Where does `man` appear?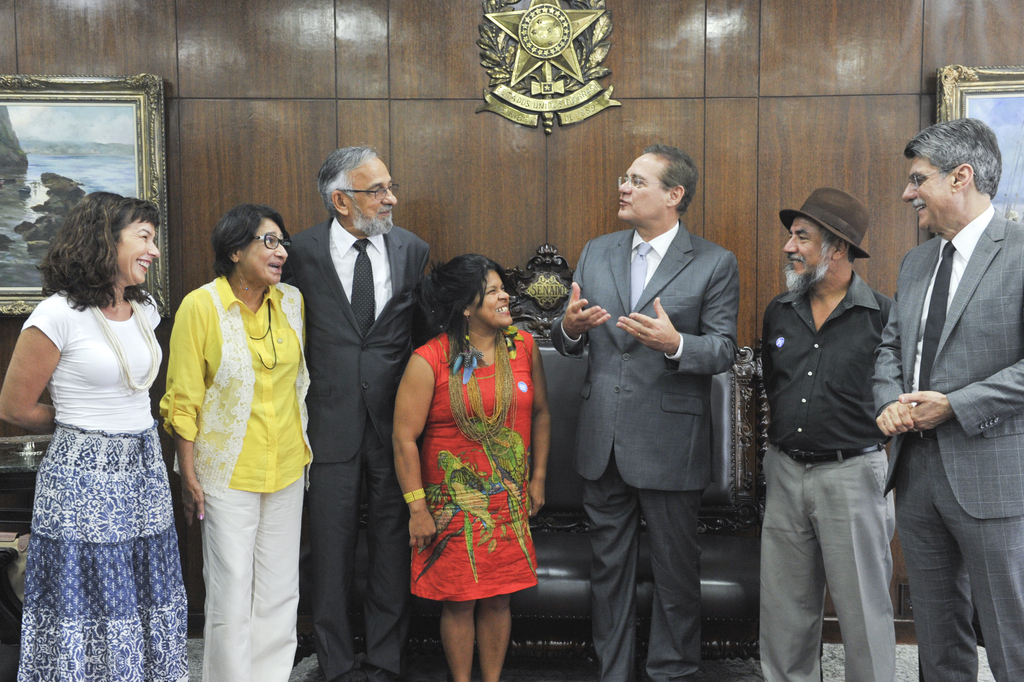
Appears at <bbox>548, 148, 736, 681</bbox>.
